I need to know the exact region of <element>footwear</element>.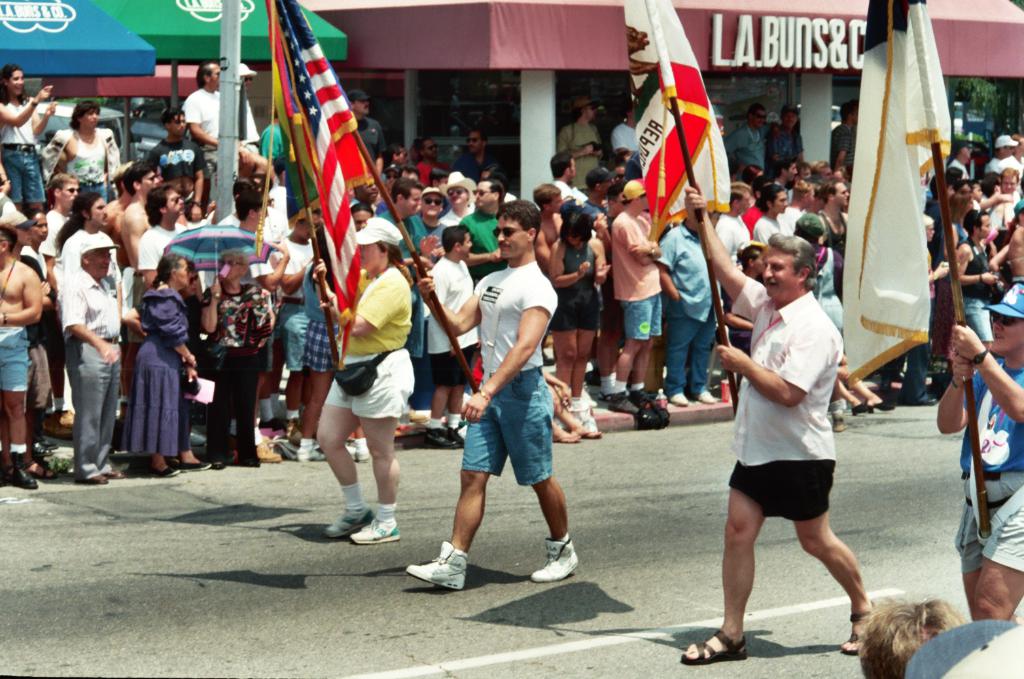
Region: 347,515,404,543.
